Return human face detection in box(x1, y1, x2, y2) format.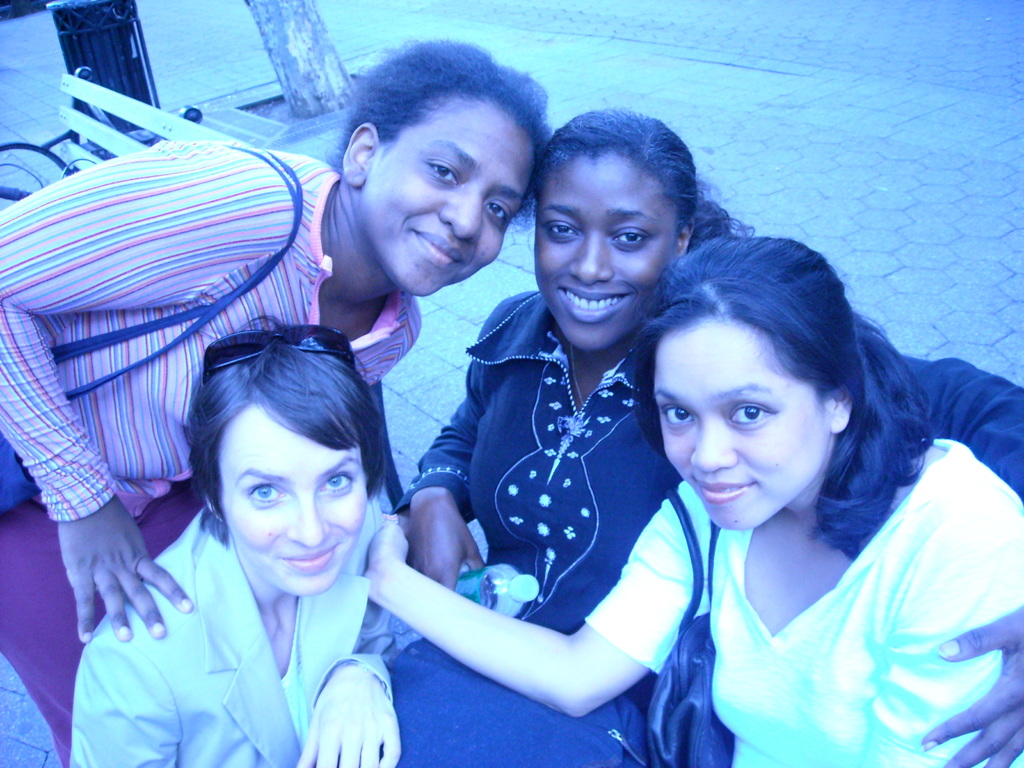
box(652, 311, 831, 536).
